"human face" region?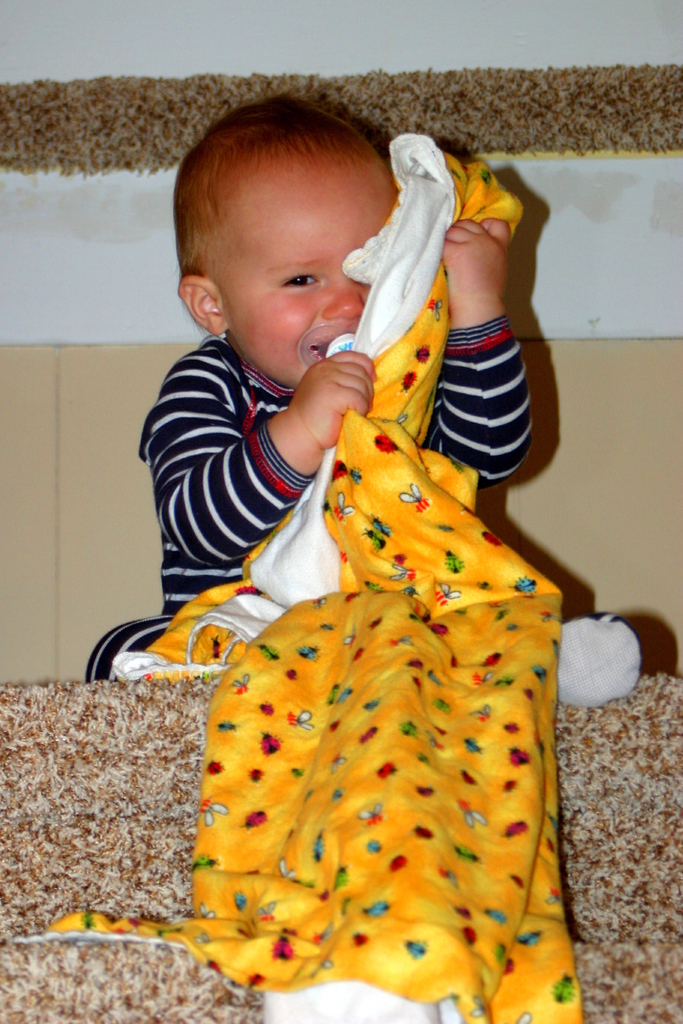
217, 160, 399, 392
